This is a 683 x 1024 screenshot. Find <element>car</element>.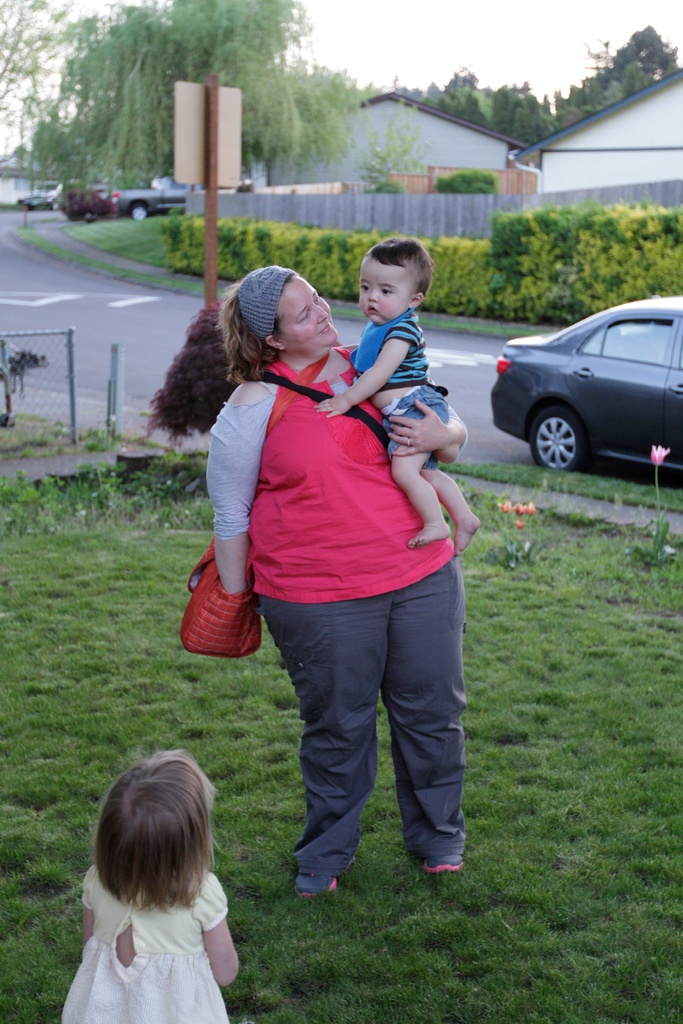
Bounding box: <bbox>113, 168, 195, 218</bbox>.
